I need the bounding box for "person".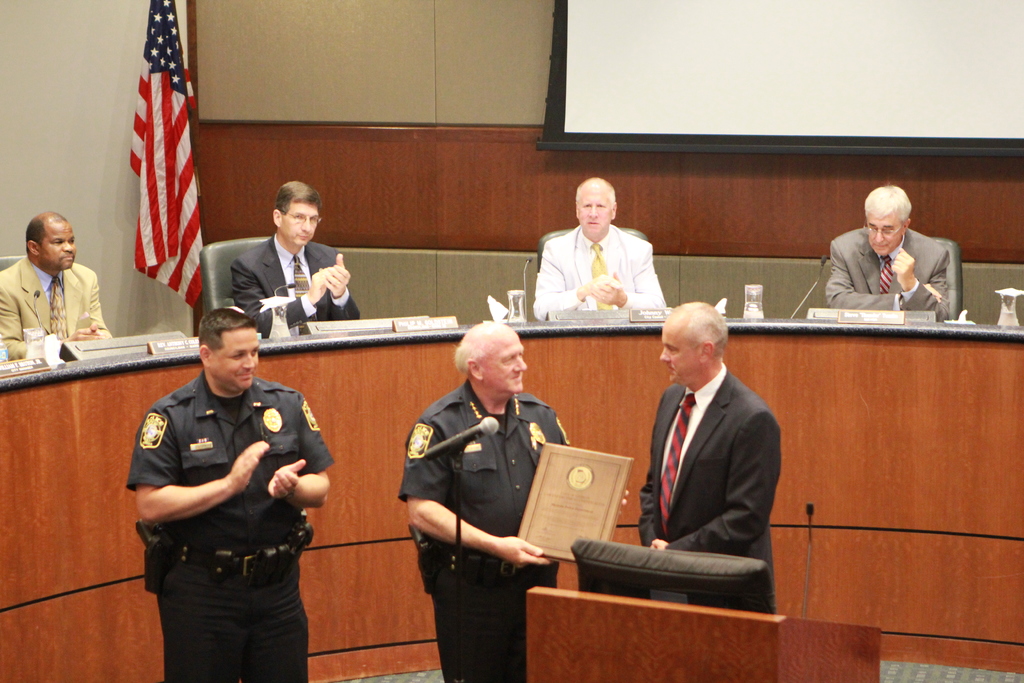
Here it is: pyautogui.locateOnScreen(125, 306, 336, 682).
